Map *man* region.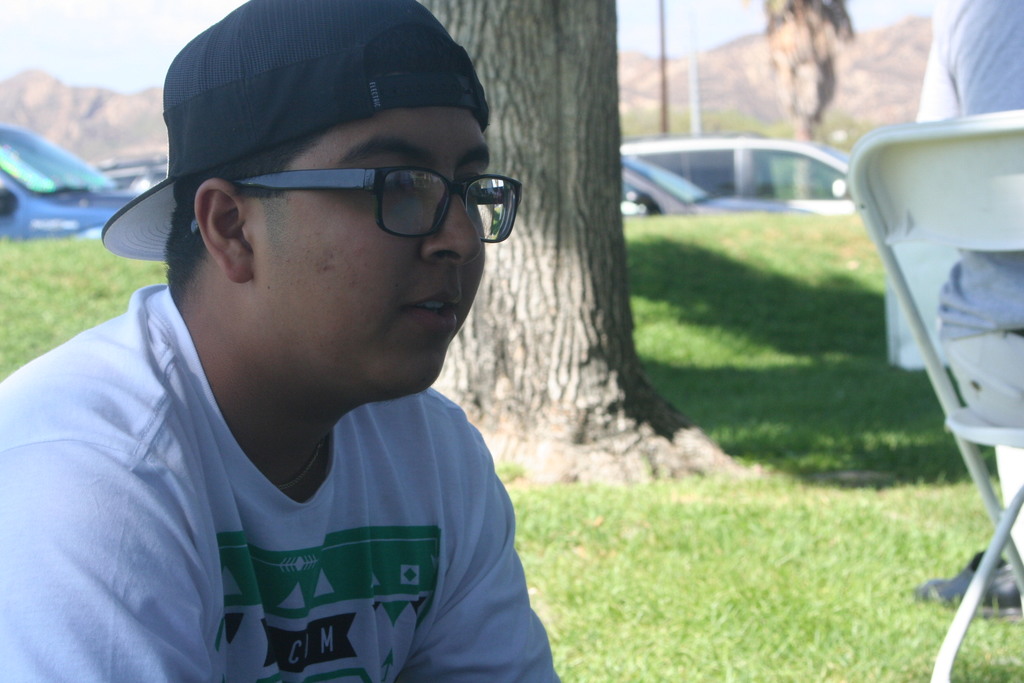
Mapped to bbox=[0, 0, 566, 682].
